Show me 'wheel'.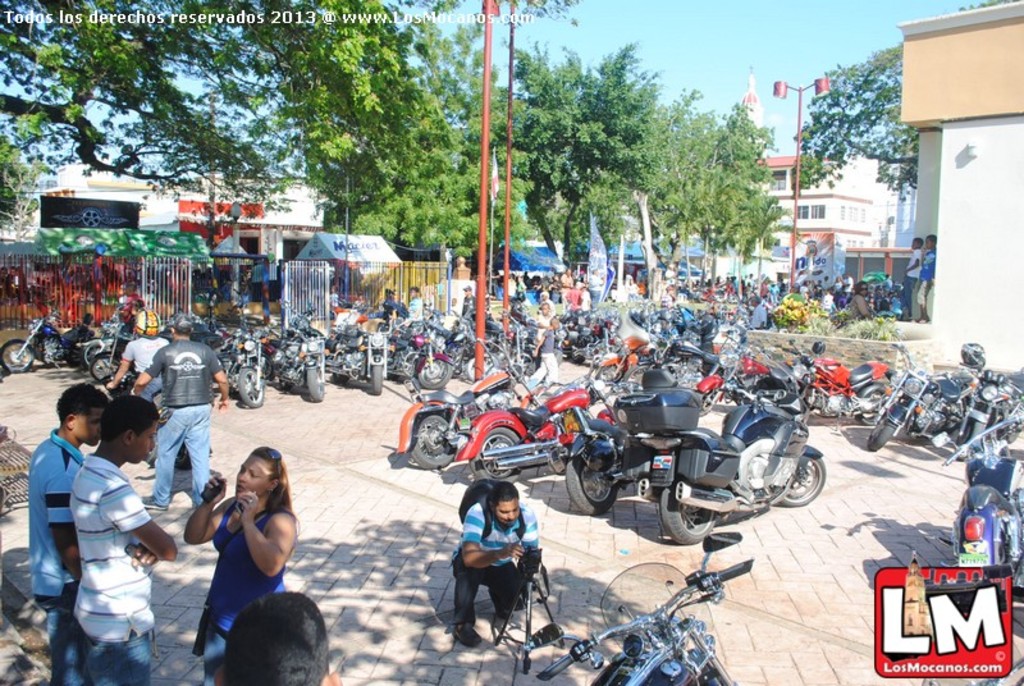
'wheel' is here: bbox=(420, 356, 449, 387).
